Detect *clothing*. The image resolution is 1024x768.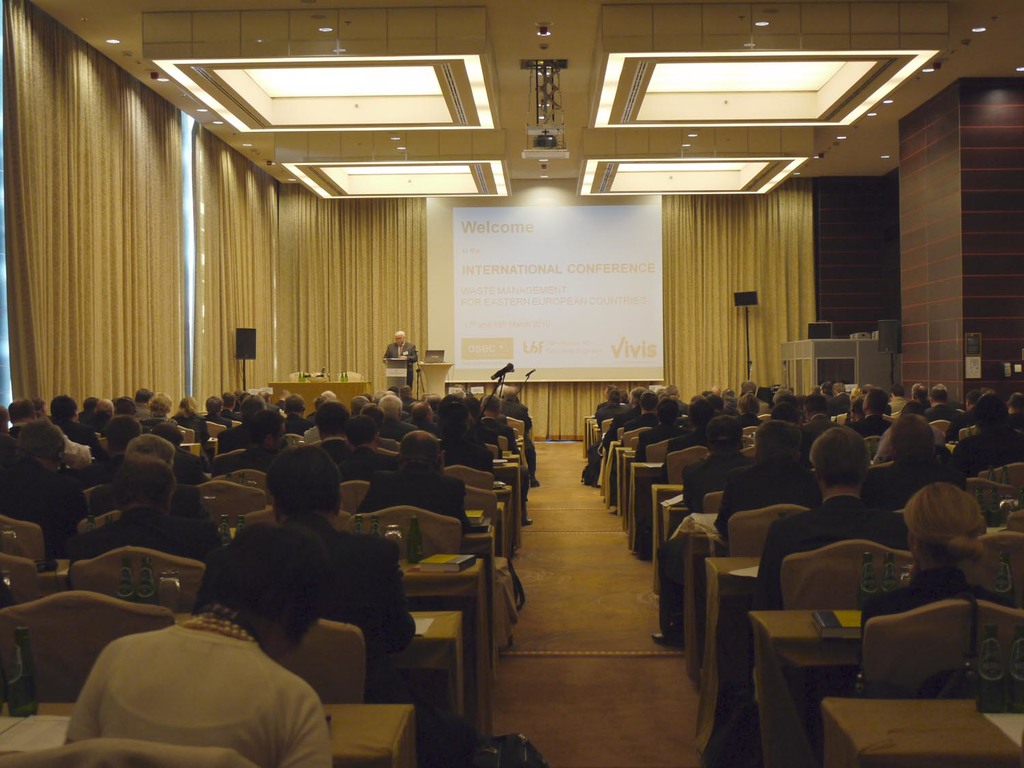
Rect(46, 412, 97, 444).
